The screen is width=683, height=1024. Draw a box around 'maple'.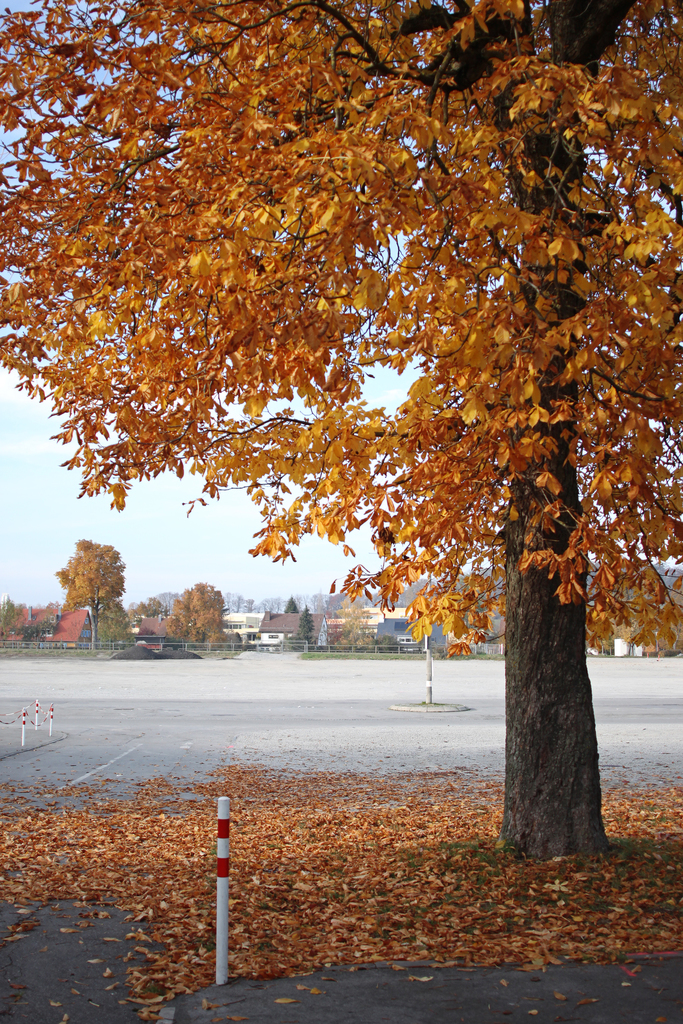
detection(16, 600, 32, 640).
